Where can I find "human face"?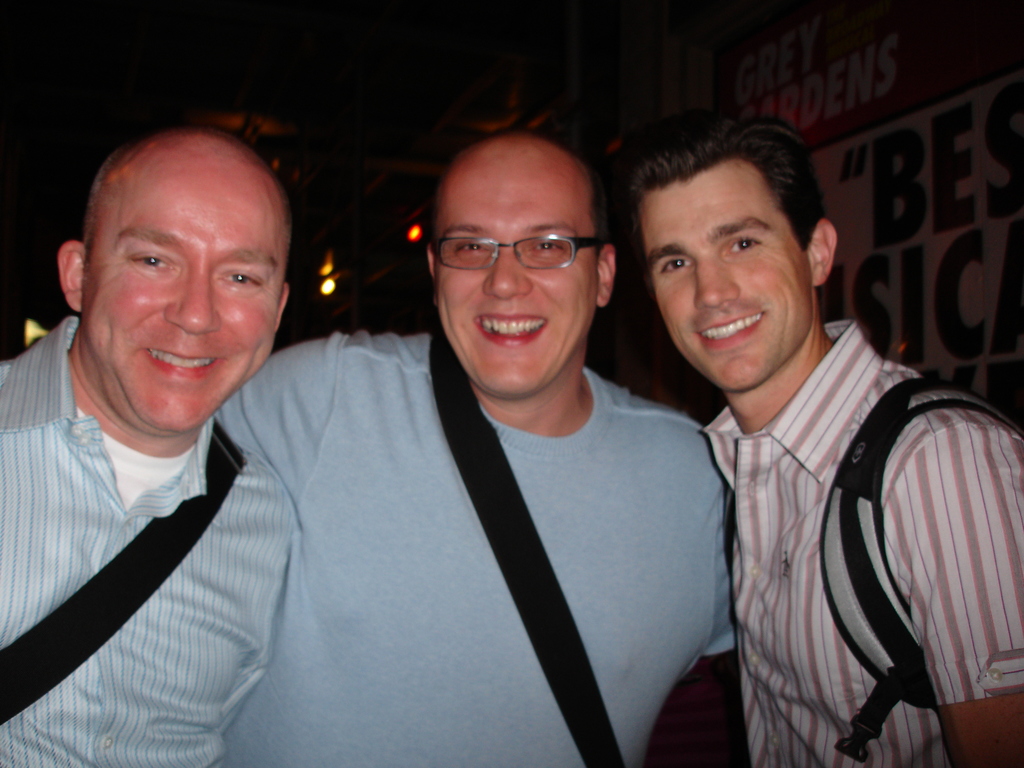
You can find it at box(426, 142, 598, 406).
